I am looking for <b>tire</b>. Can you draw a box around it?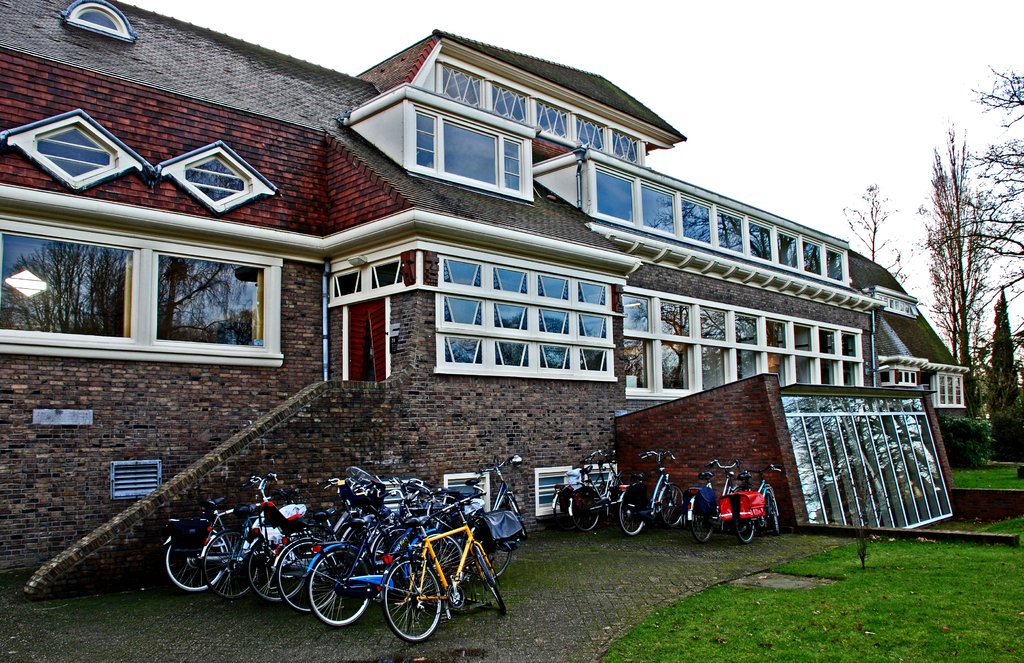
Sure, the bounding box is (547, 479, 582, 540).
